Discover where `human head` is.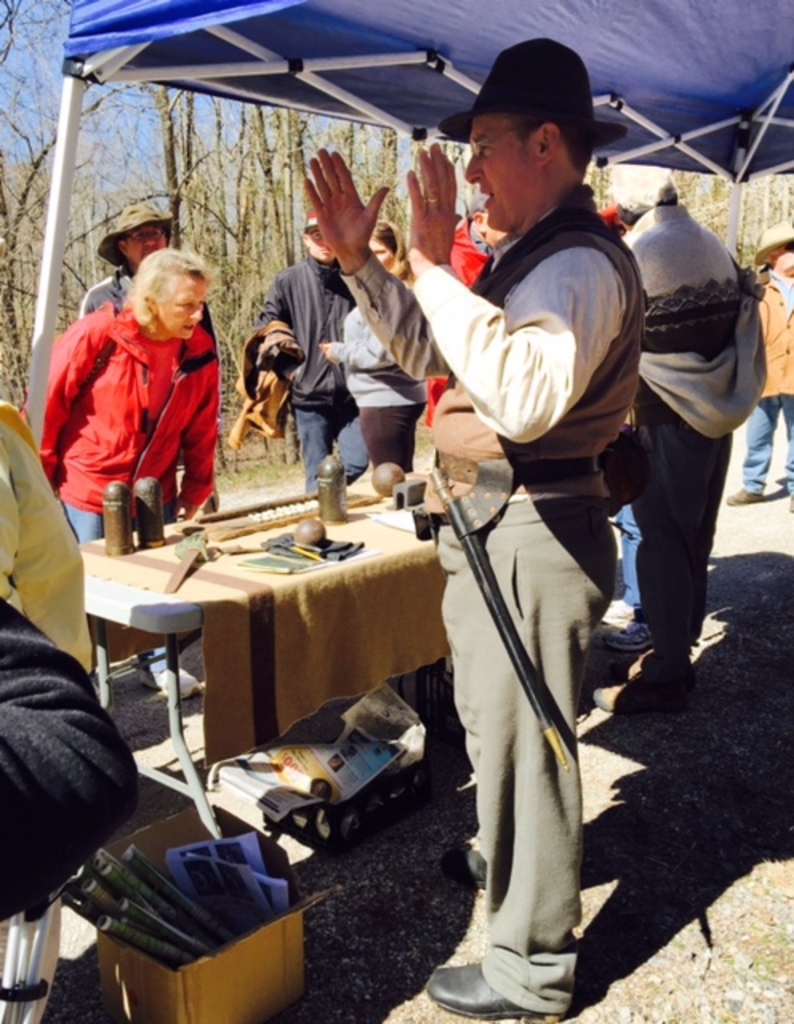
Discovered at rect(131, 246, 210, 339).
